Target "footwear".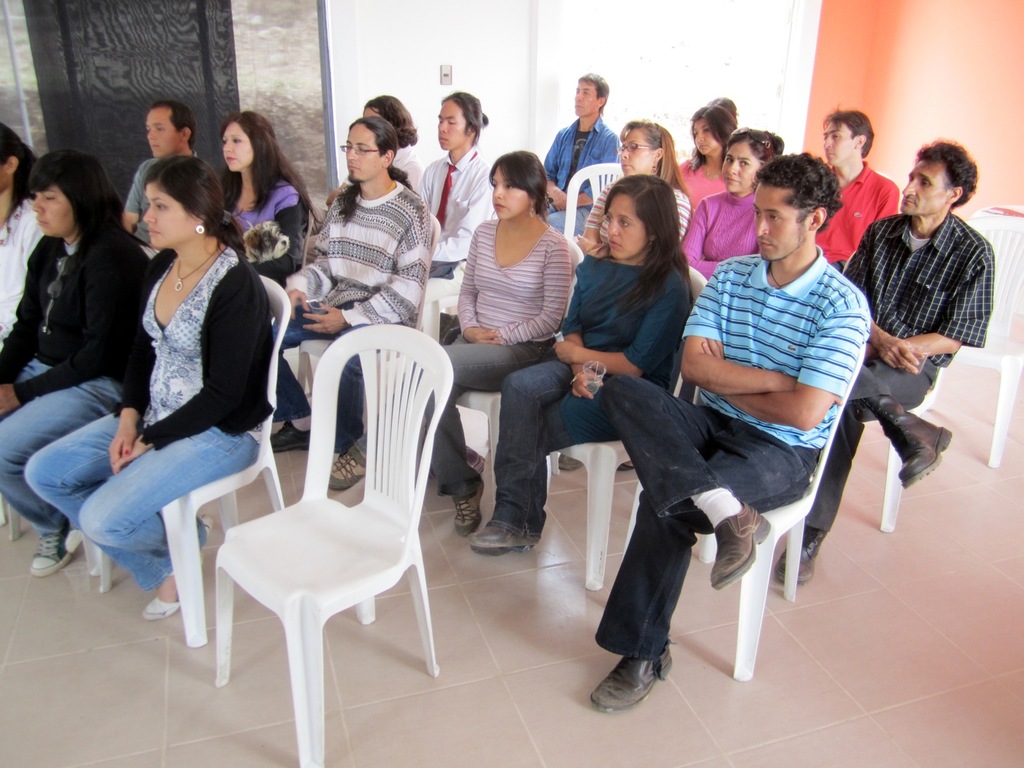
Target region: bbox(618, 466, 634, 476).
